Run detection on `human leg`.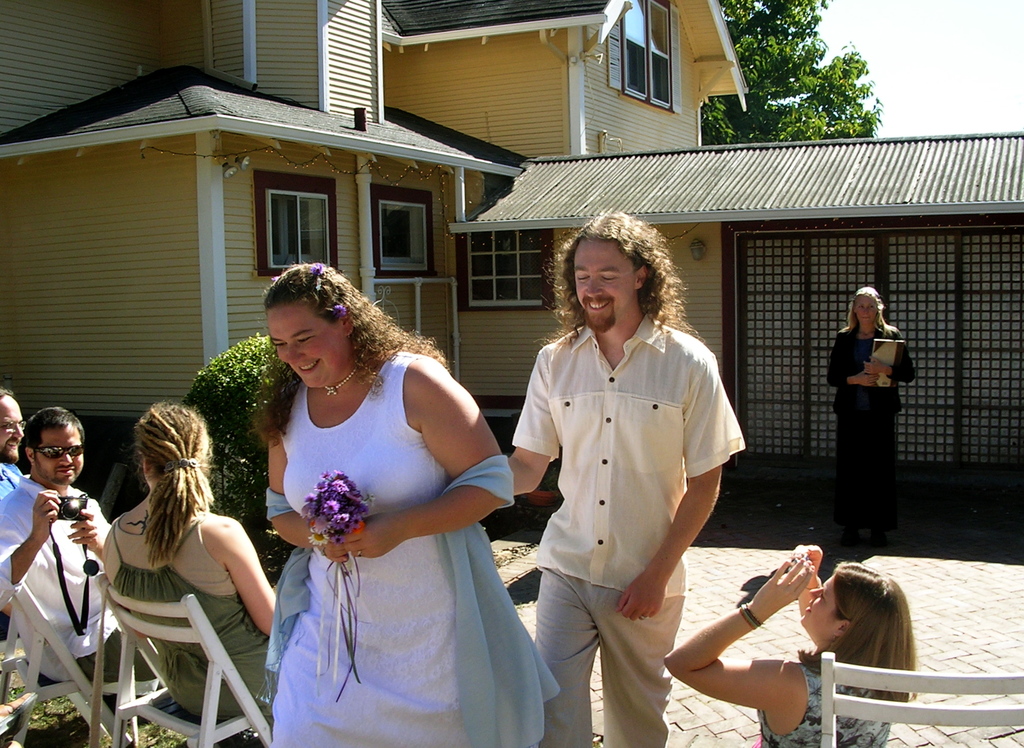
Result: (x1=873, y1=402, x2=899, y2=543).
